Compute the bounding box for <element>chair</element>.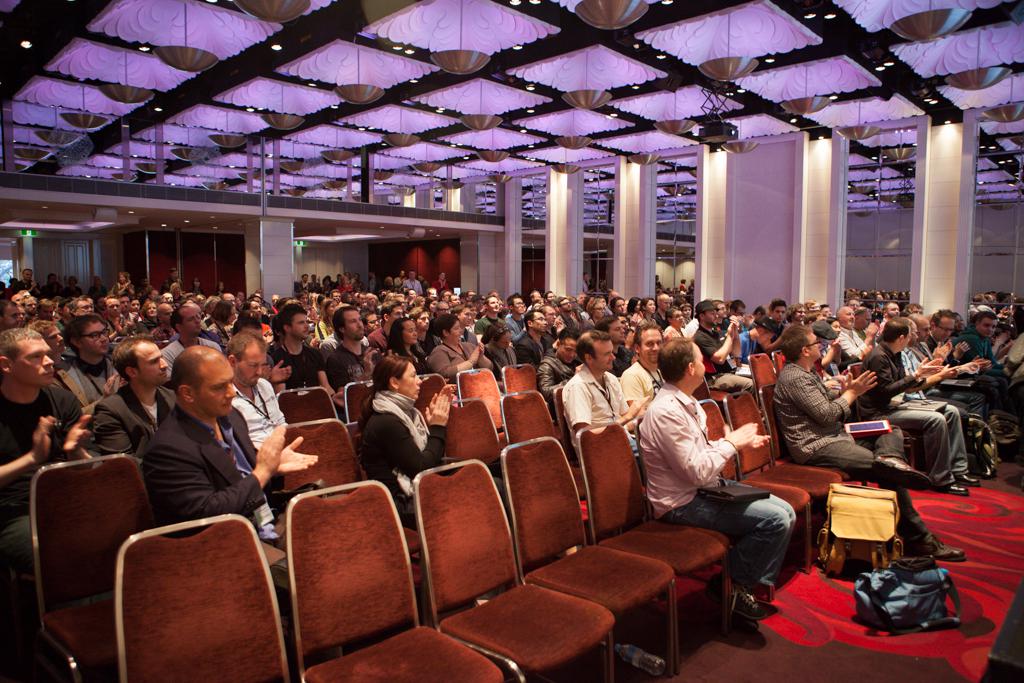
756, 383, 869, 489.
